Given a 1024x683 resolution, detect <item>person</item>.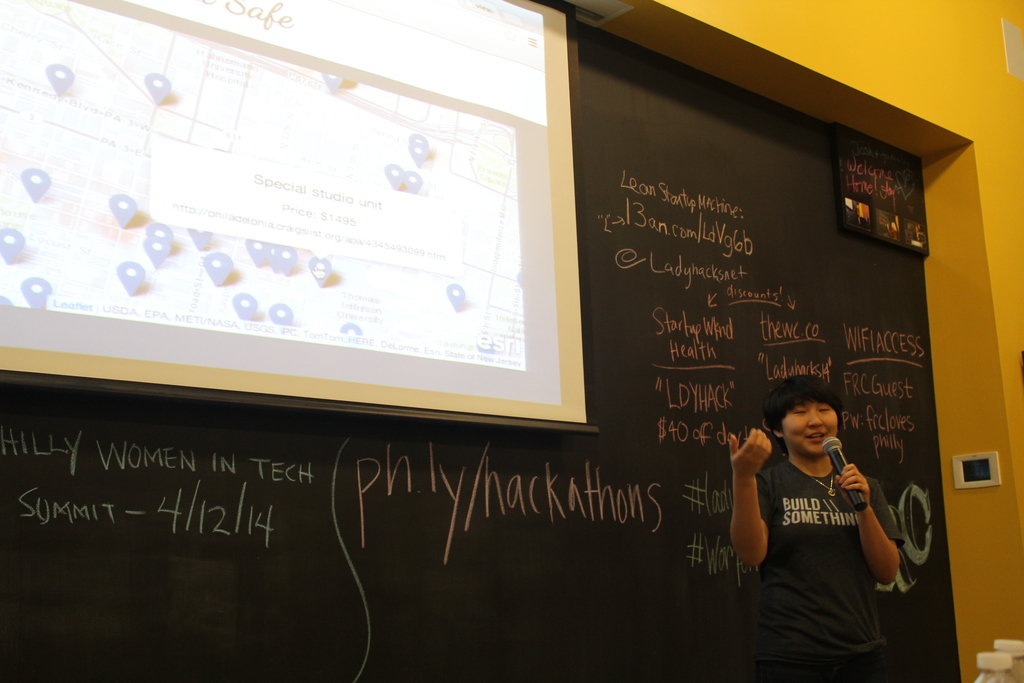
(x1=721, y1=361, x2=911, y2=661).
